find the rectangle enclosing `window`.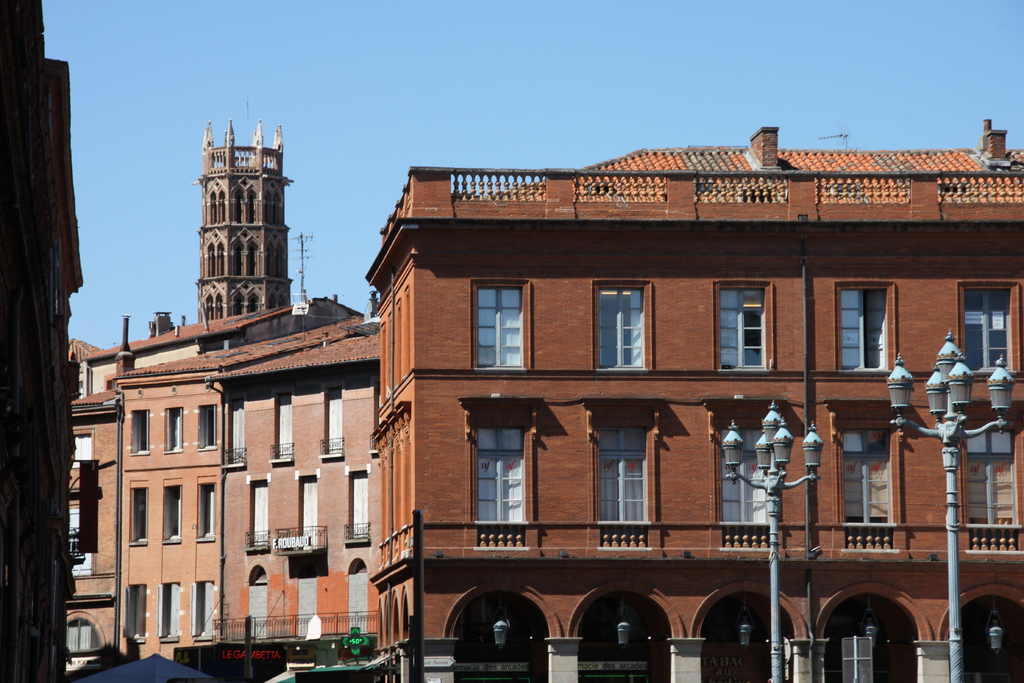
157,581,185,645.
